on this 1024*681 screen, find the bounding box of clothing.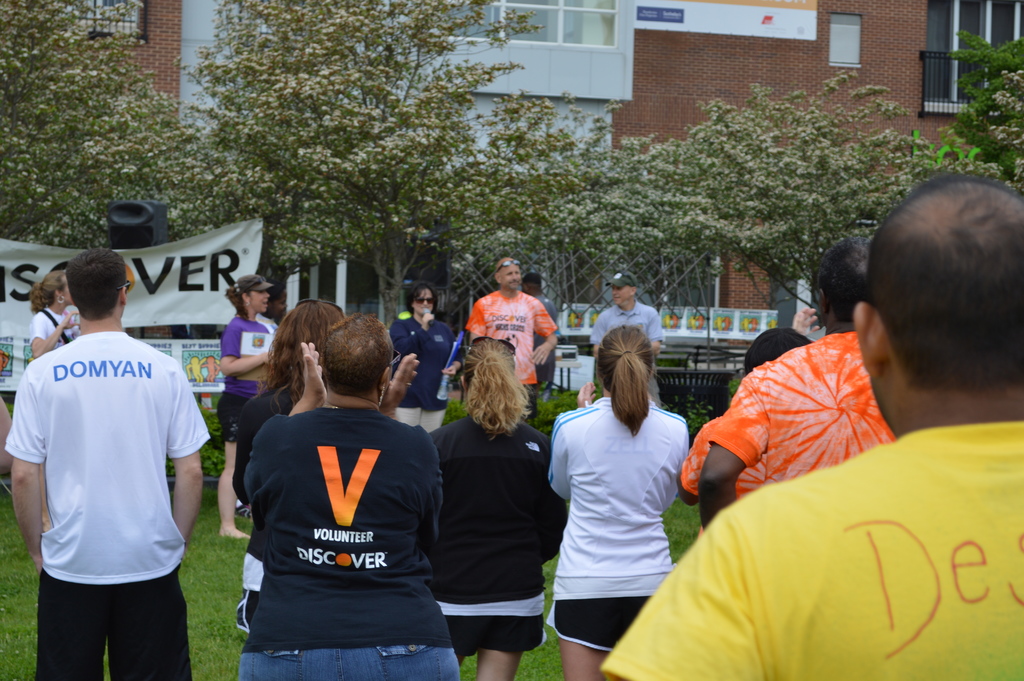
Bounding box: bbox(586, 298, 664, 390).
